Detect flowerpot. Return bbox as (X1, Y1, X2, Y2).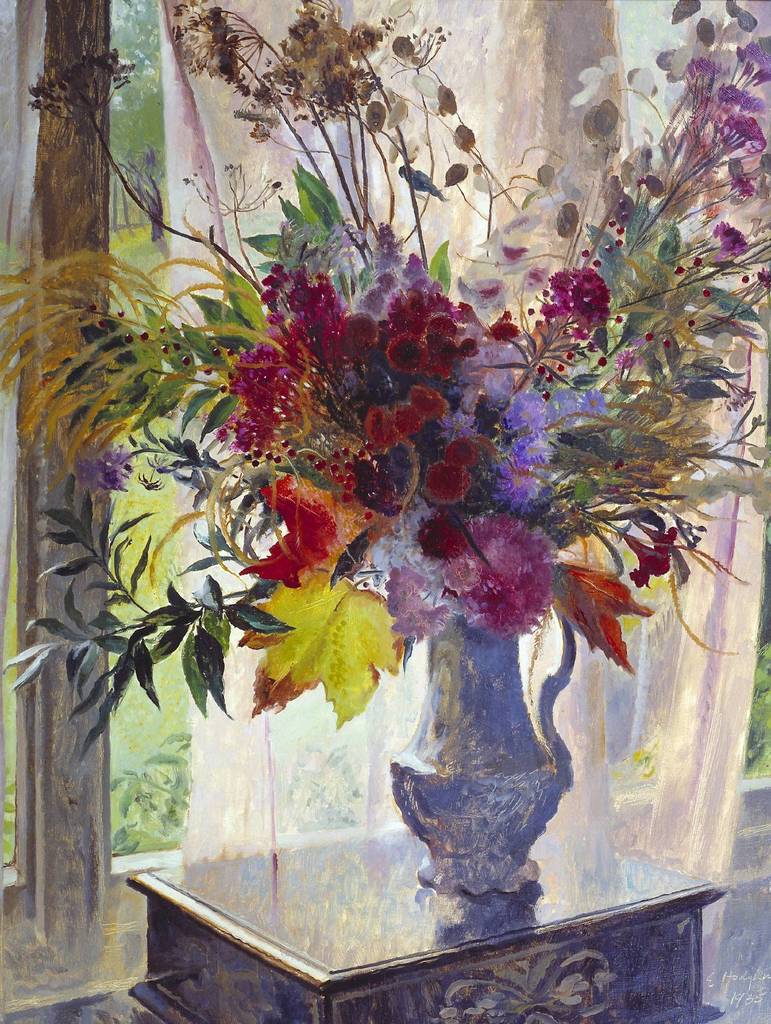
(388, 610, 572, 891).
